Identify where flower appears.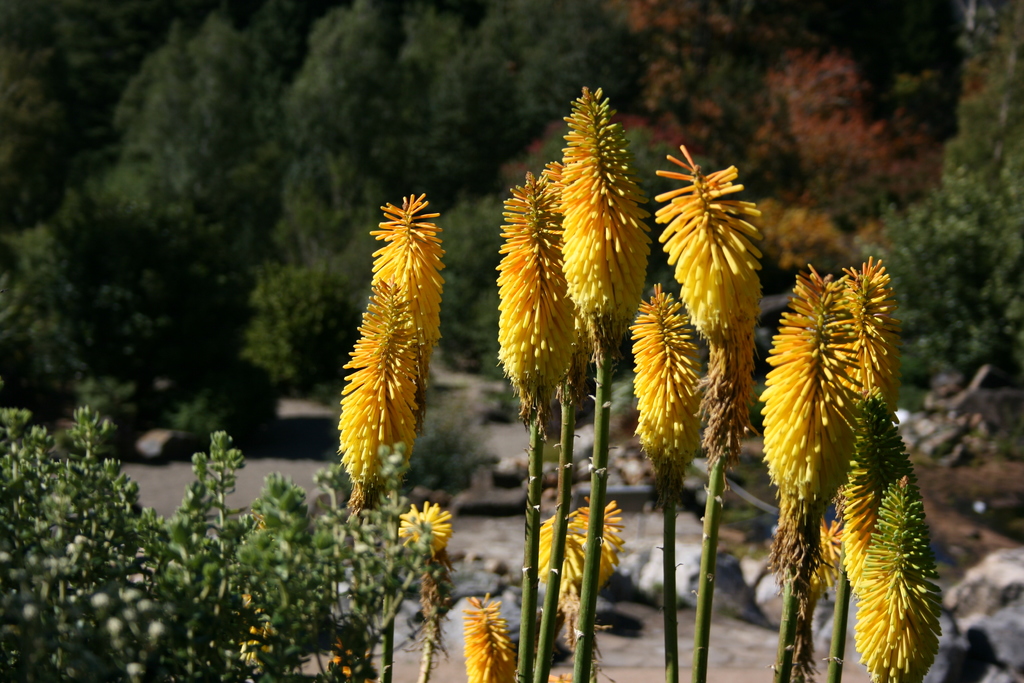
Appears at [330,186,458,488].
